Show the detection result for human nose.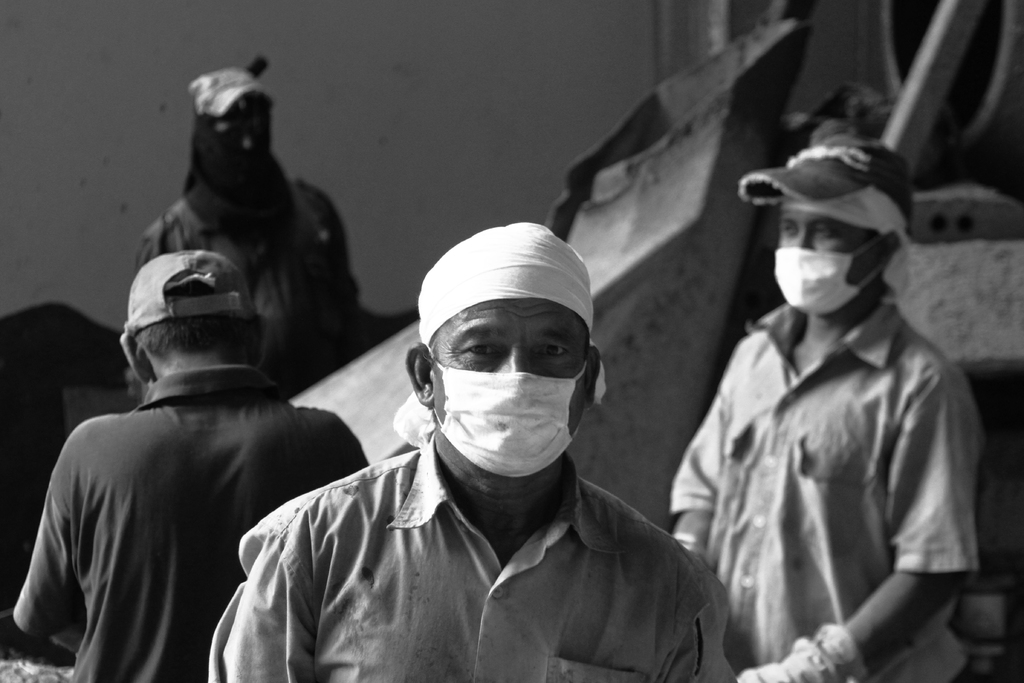
[783, 229, 806, 264].
